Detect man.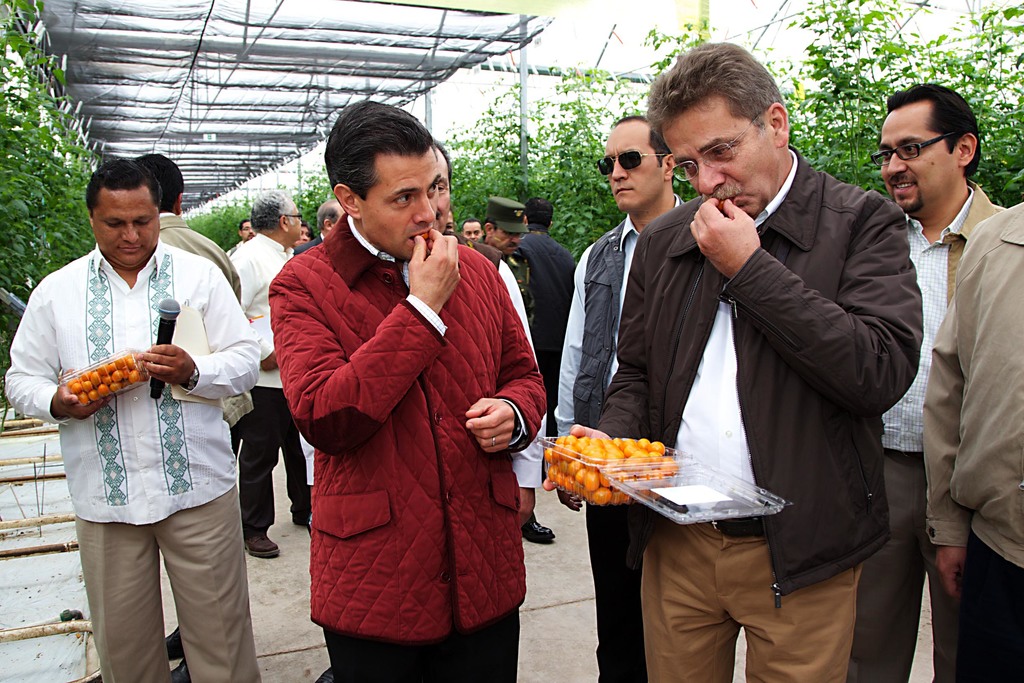
Detected at {"x1": 875, "y1": 80, "x2": 1005, "y2": 682}.
